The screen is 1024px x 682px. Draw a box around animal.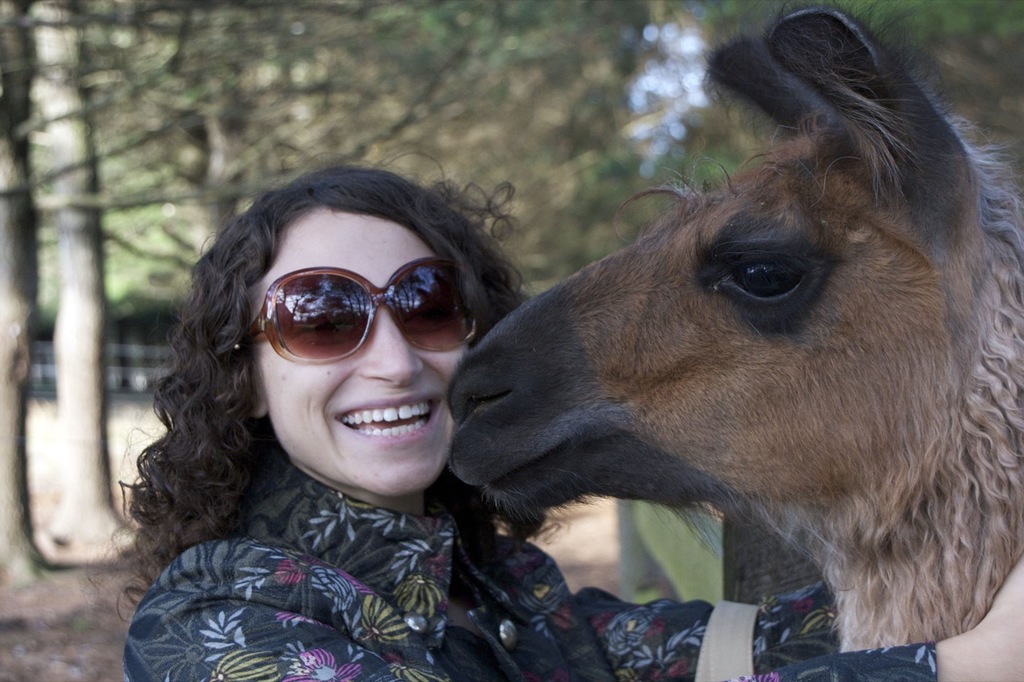
crop(444, 0, 1023, 652).
